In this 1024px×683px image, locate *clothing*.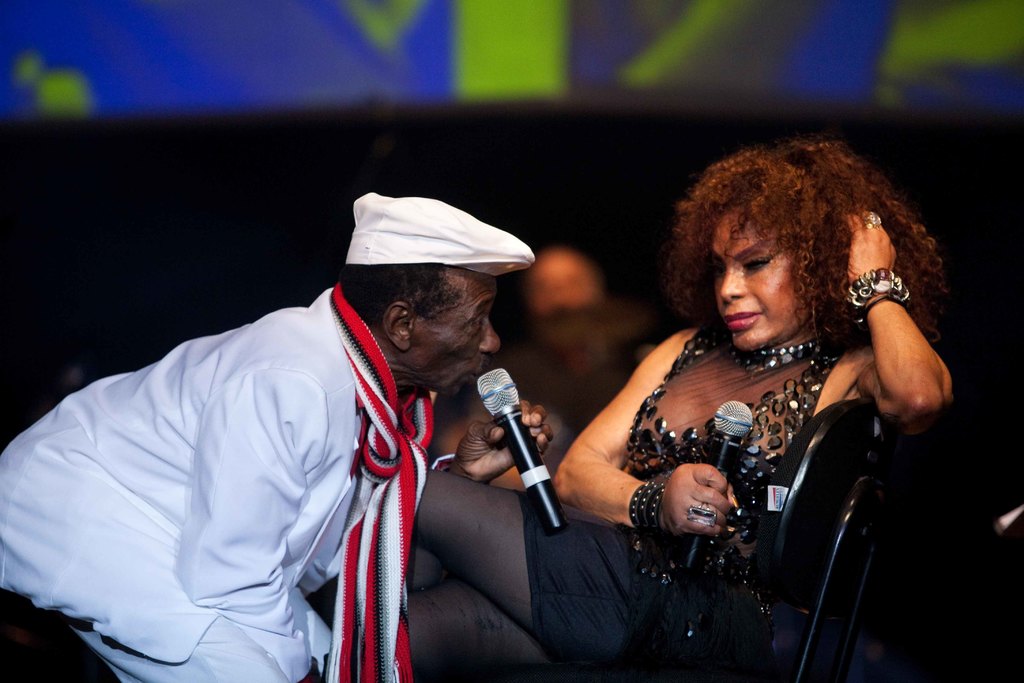
Bounding box: [410,309,858,682].
